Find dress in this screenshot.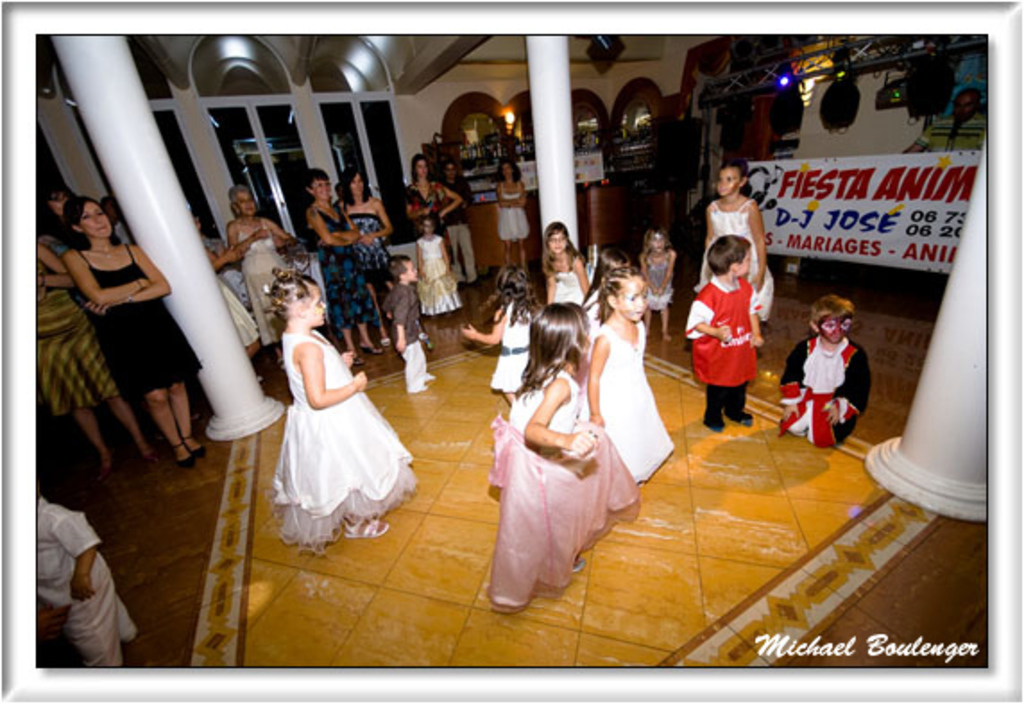
The bounding box for dress is {"left": 349, "top": 215, "right": 394, "bottom": 279}.
